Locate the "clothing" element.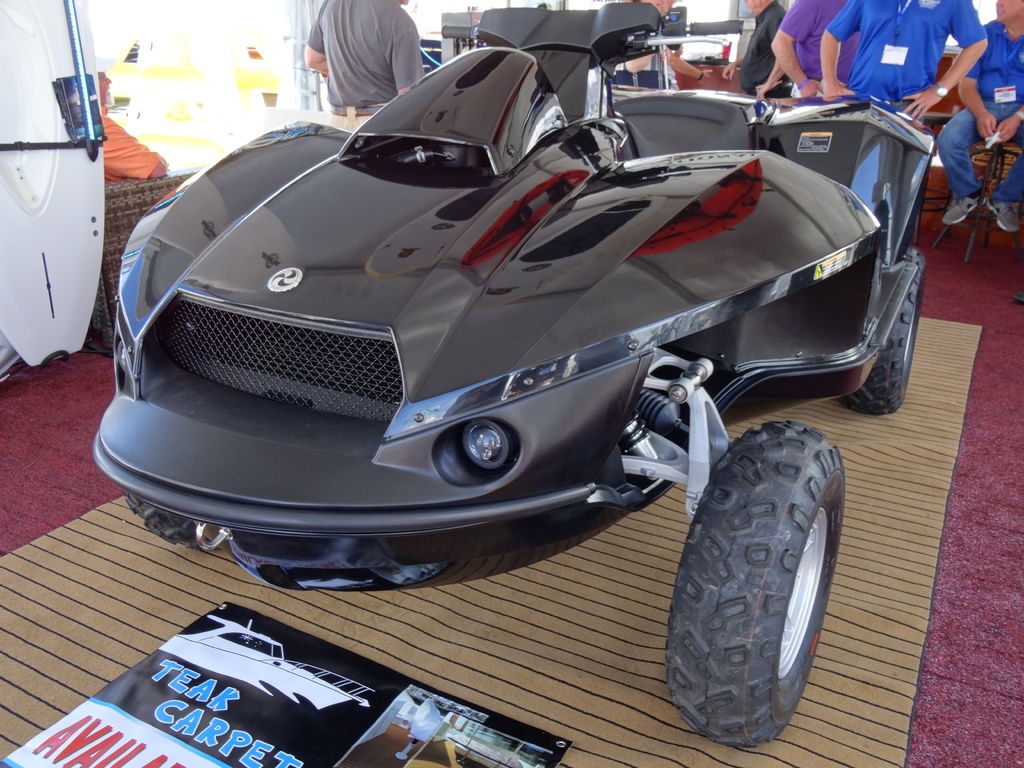
Element bbox: [826, 0, 988, 101].
